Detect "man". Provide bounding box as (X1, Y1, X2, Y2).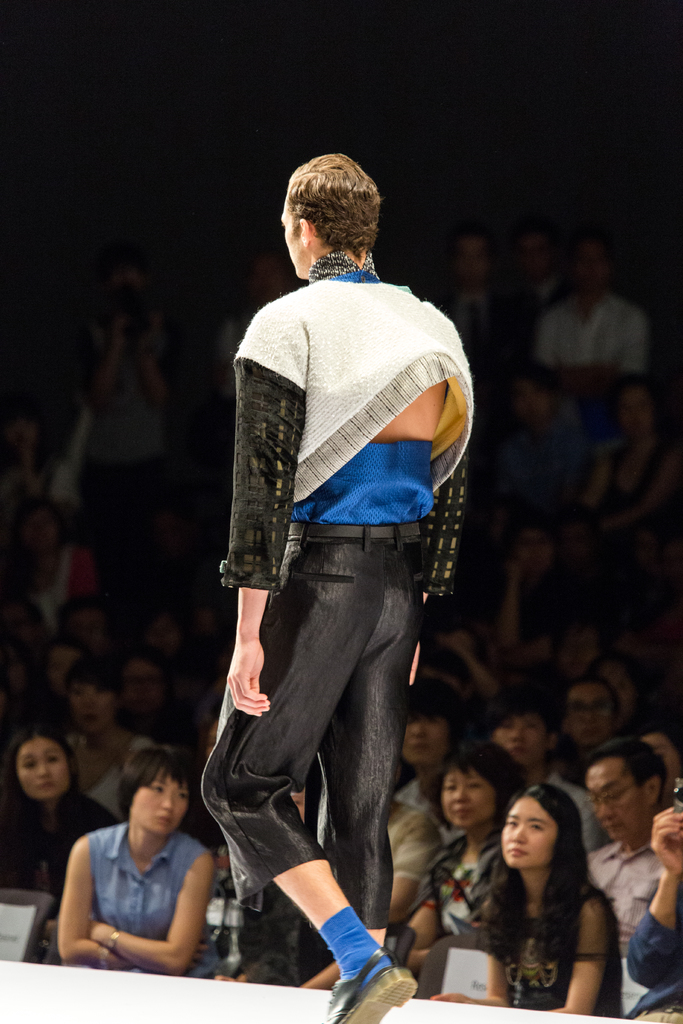
(589, 740, 666, 959).
